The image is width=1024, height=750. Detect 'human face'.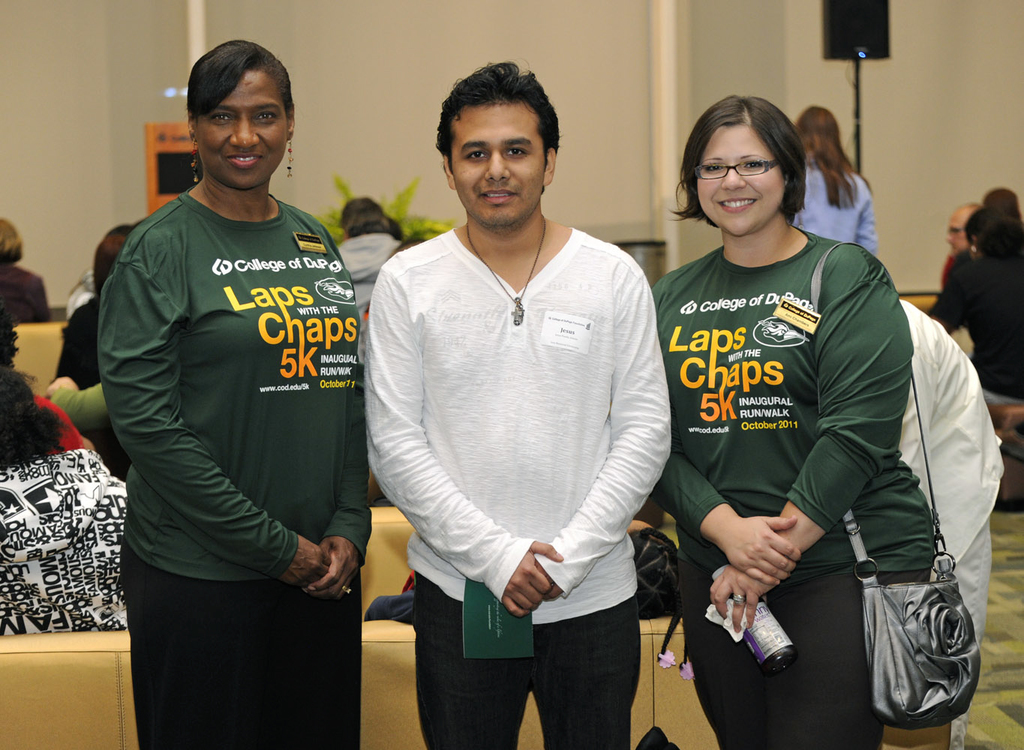
Detection: Rect(452, 101, 546, 229).
